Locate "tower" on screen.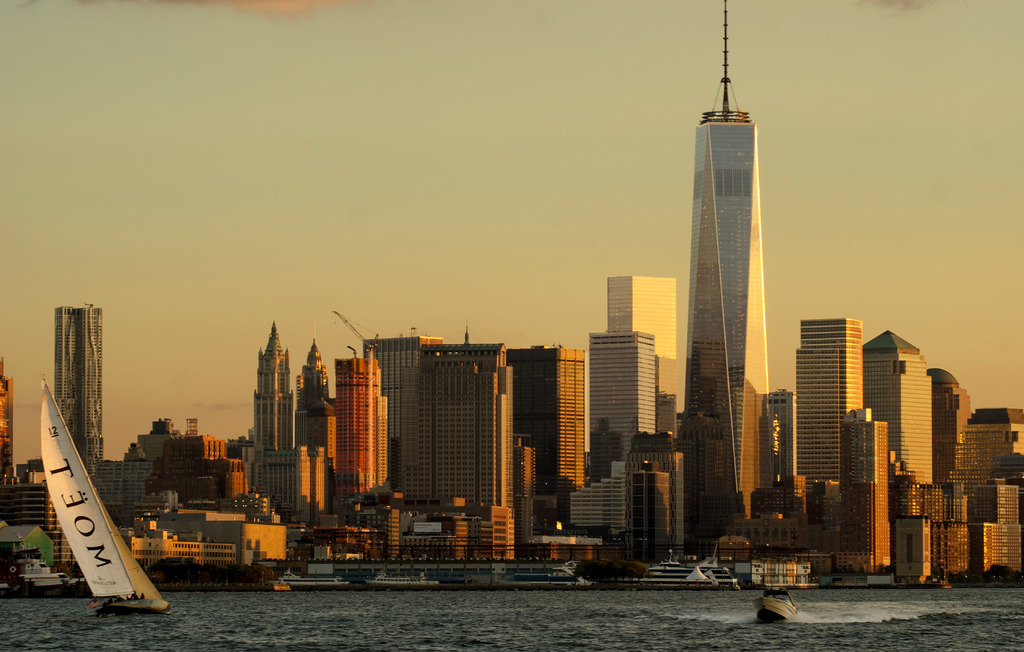
On screen at locate(786, 307, 862, 481).
